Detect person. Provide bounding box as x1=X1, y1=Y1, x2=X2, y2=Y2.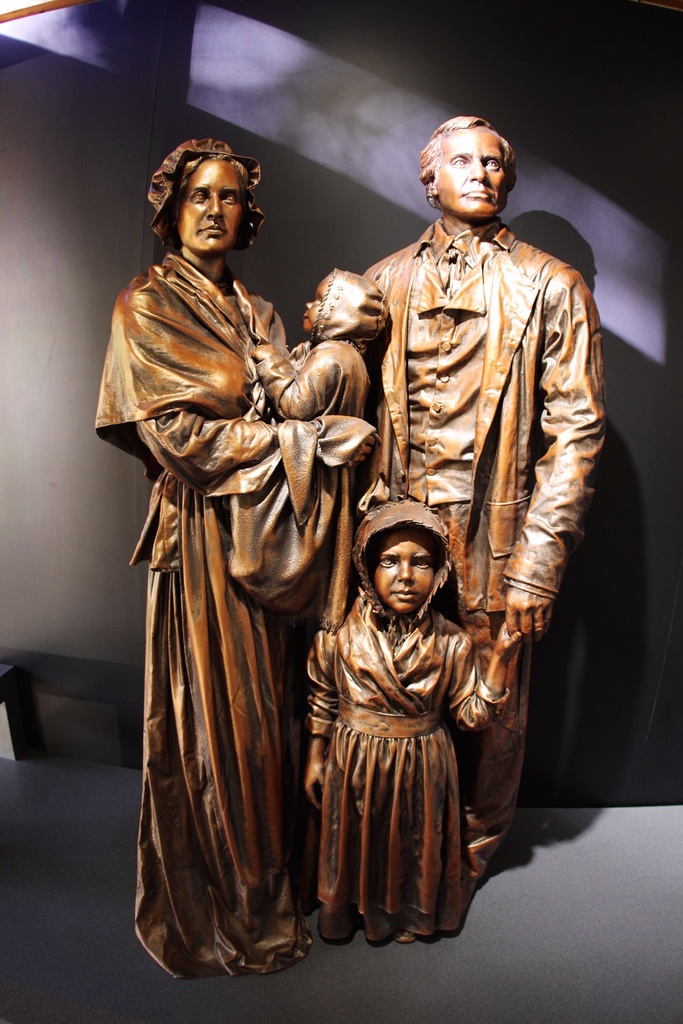
x1=301, y1=500, x2=522, y2=949.
